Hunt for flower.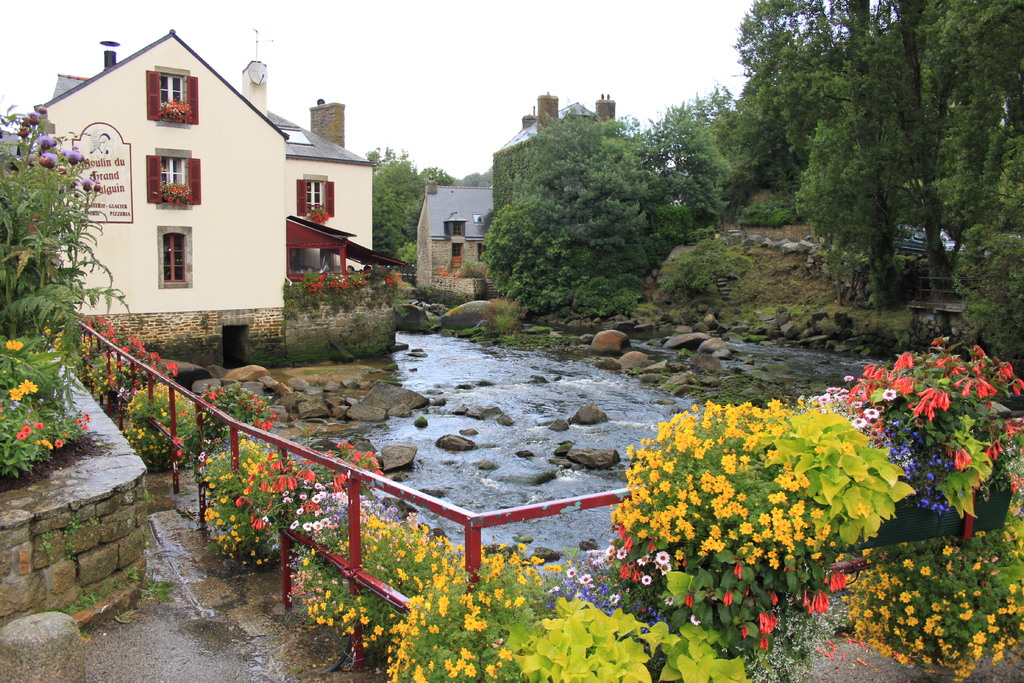
Hunted down at Rect(38, 440, 49, 450).
